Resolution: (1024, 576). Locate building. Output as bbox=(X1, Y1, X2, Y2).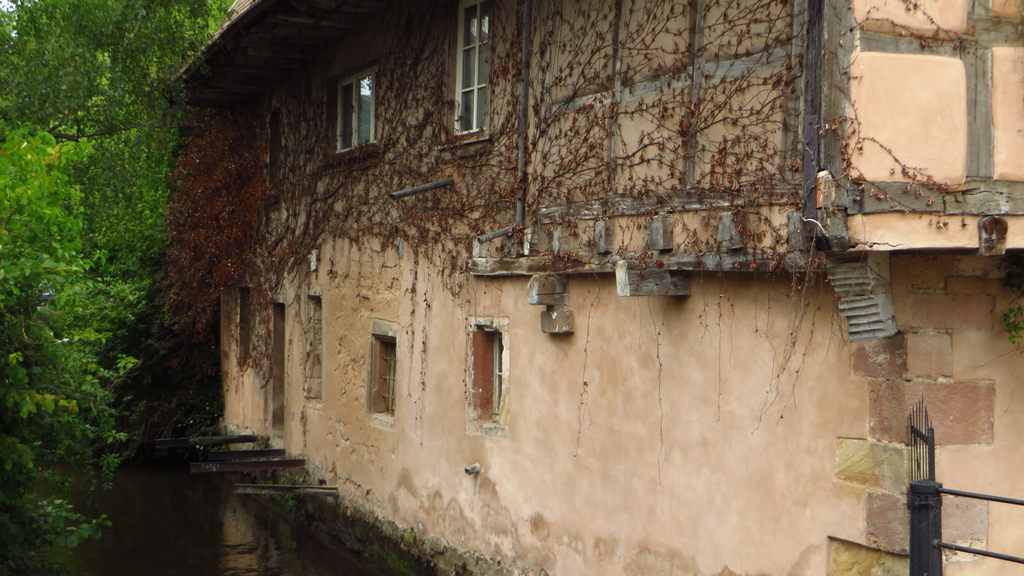
bbox=(157, 0, 1023, 575).
